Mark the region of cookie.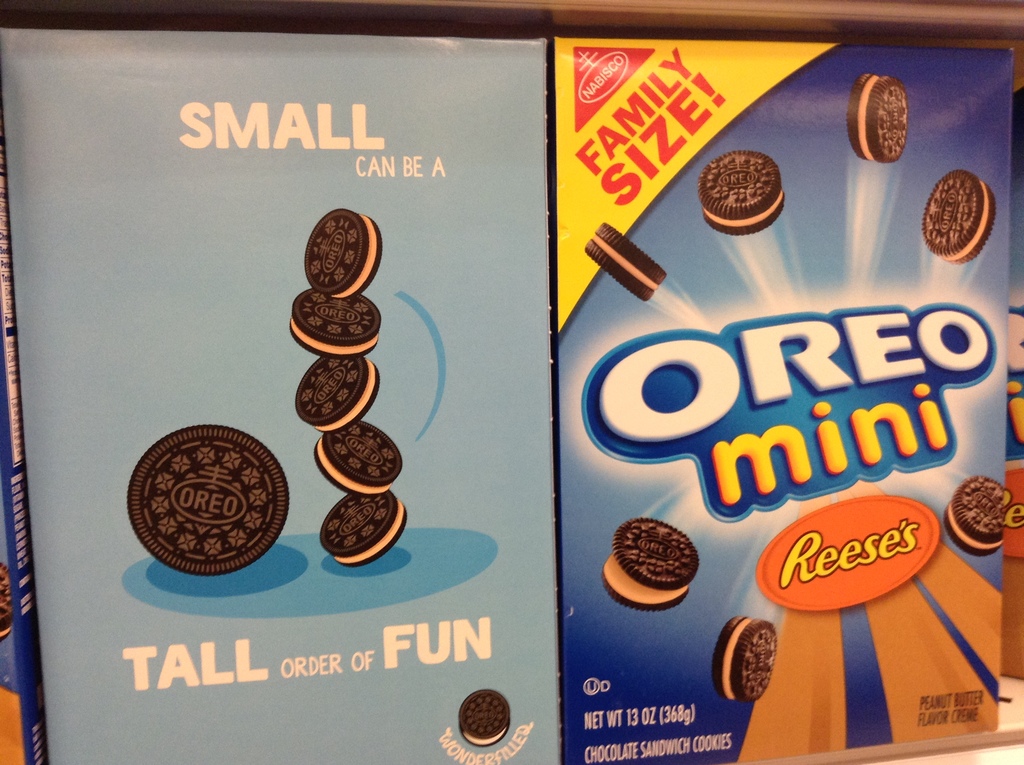
Region: 292:358:381:436.
